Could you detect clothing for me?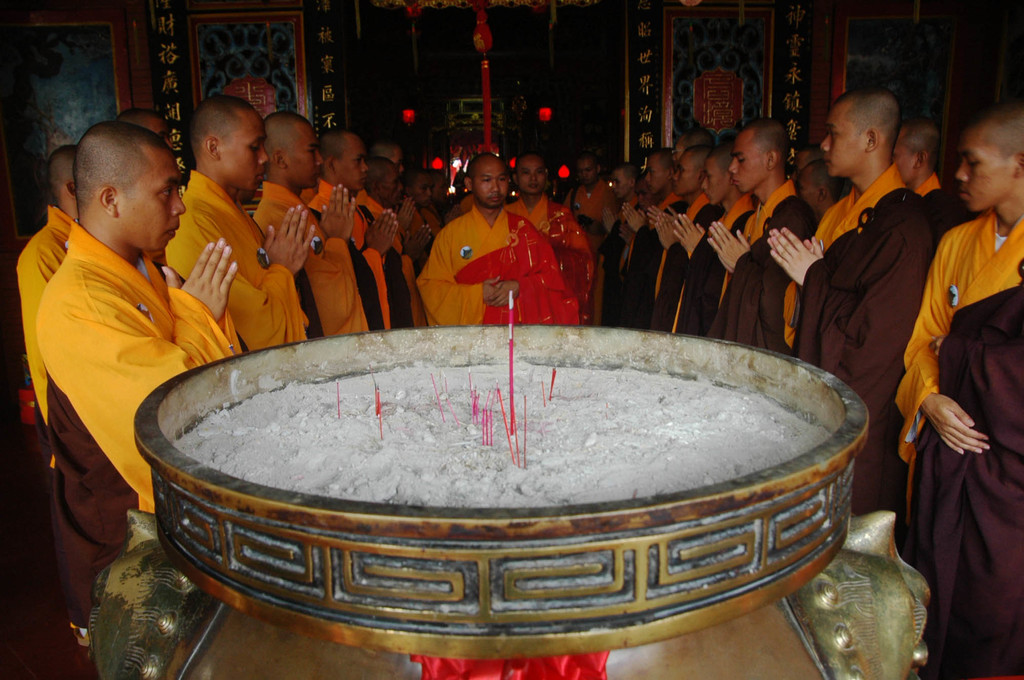
Detection result: [258, 172, 374, 327].
